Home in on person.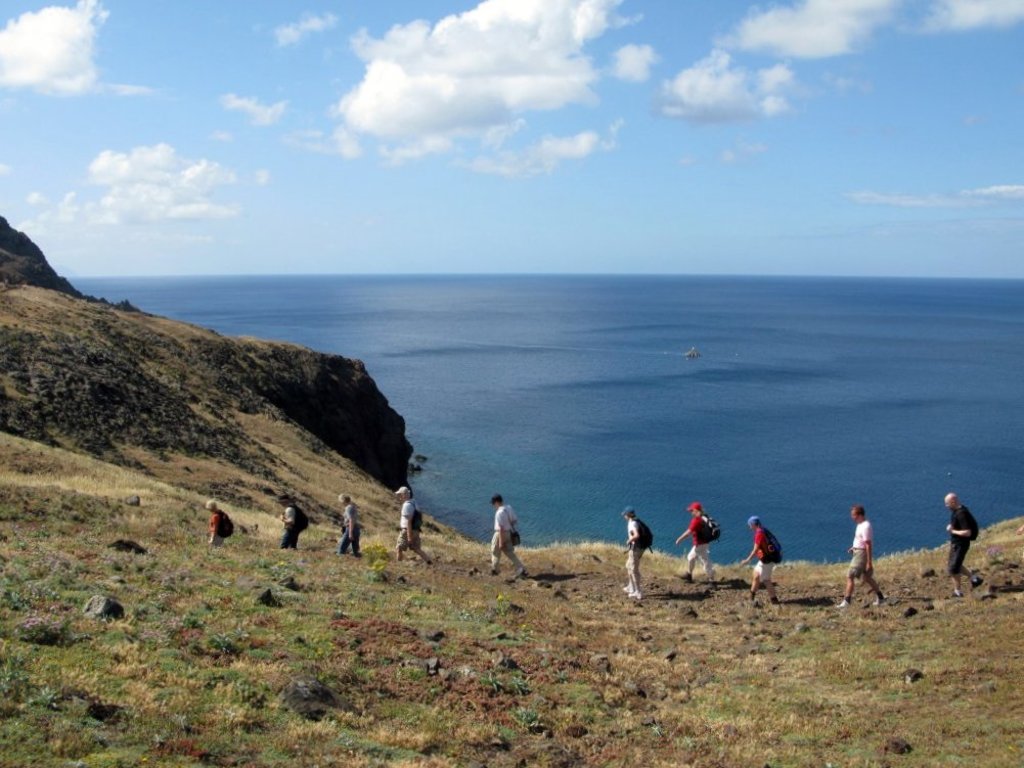
Homed in at detection(737, 514, 787, 604).
